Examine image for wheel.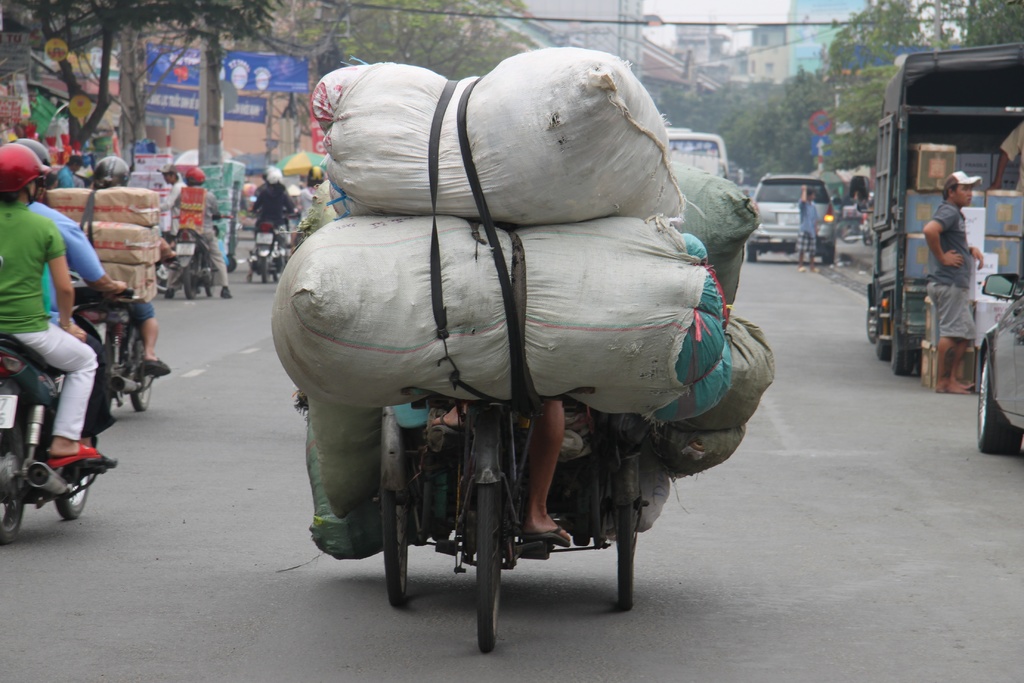
Examination result: (165,287,173,299).
